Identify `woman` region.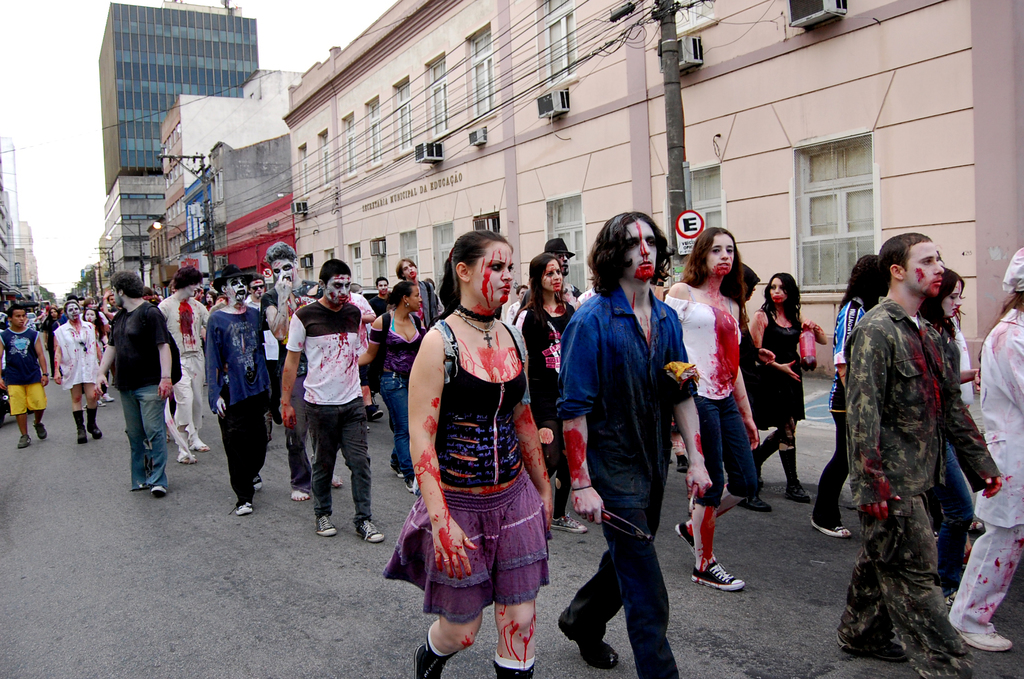
Region: (376, 227, 557, 678).
